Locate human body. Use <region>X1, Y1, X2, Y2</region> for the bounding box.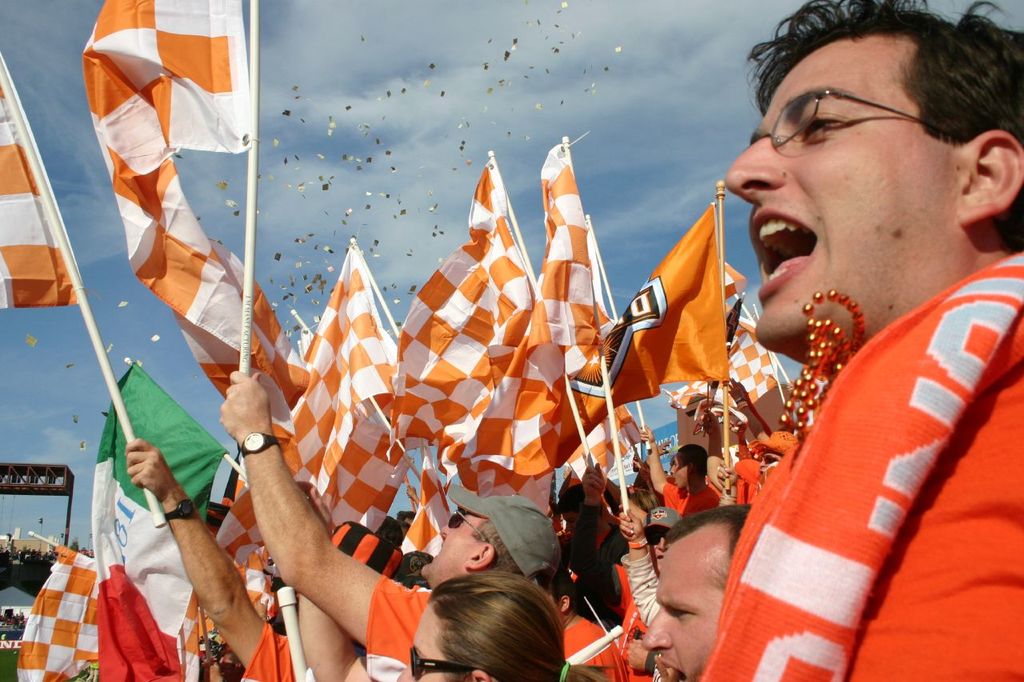
<region>216, 369, 435, 681</region>.
